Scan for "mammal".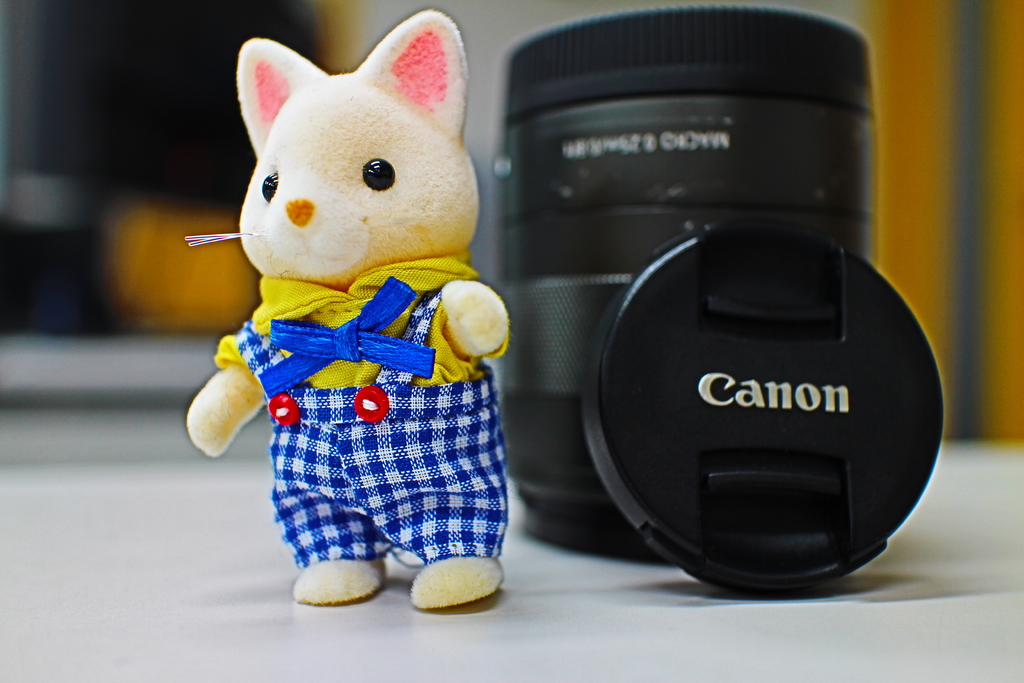
Scan result: left=161, top=17, right=537, bottom=543.
